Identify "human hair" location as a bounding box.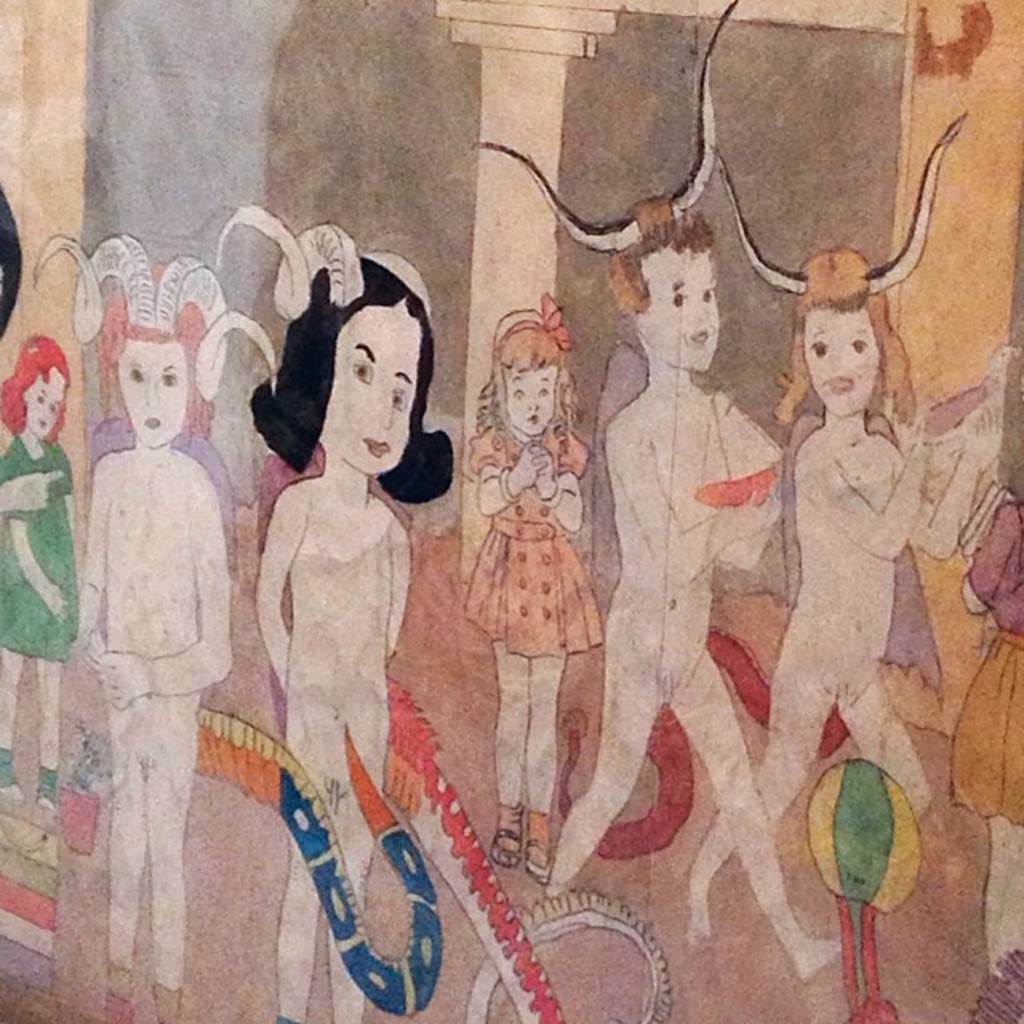
(left=482, top=328, right=584, bottom=453).
